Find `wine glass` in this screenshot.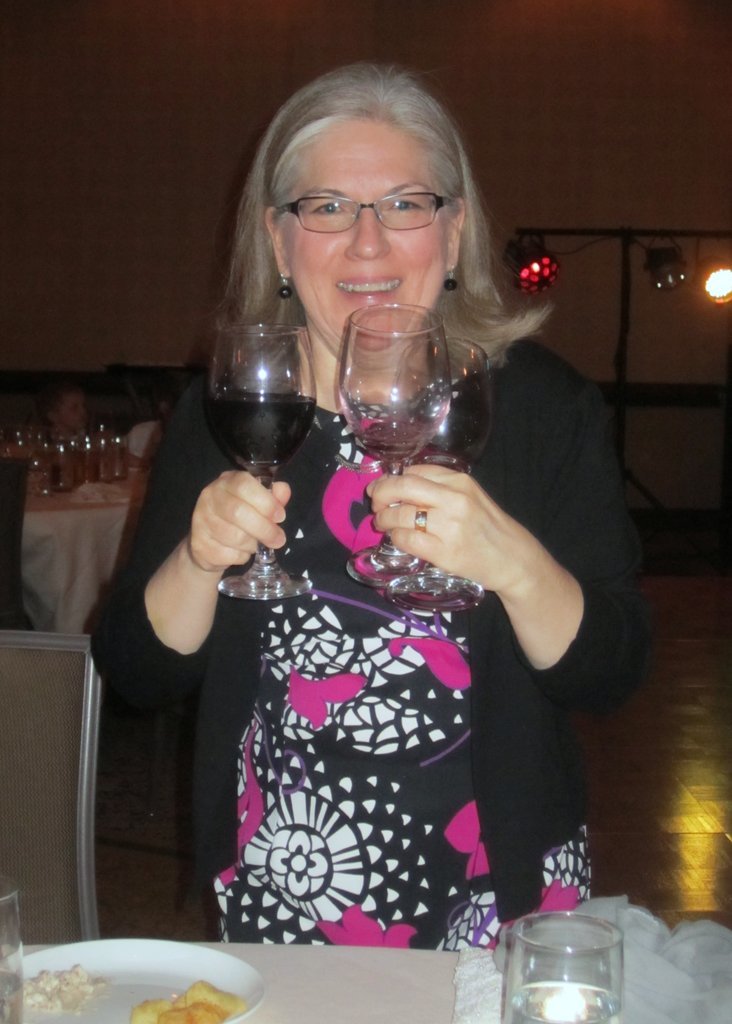
The bounding box for `wine glass` is pyautogui.locateOnScreen(0, 867, 27, 1023).
